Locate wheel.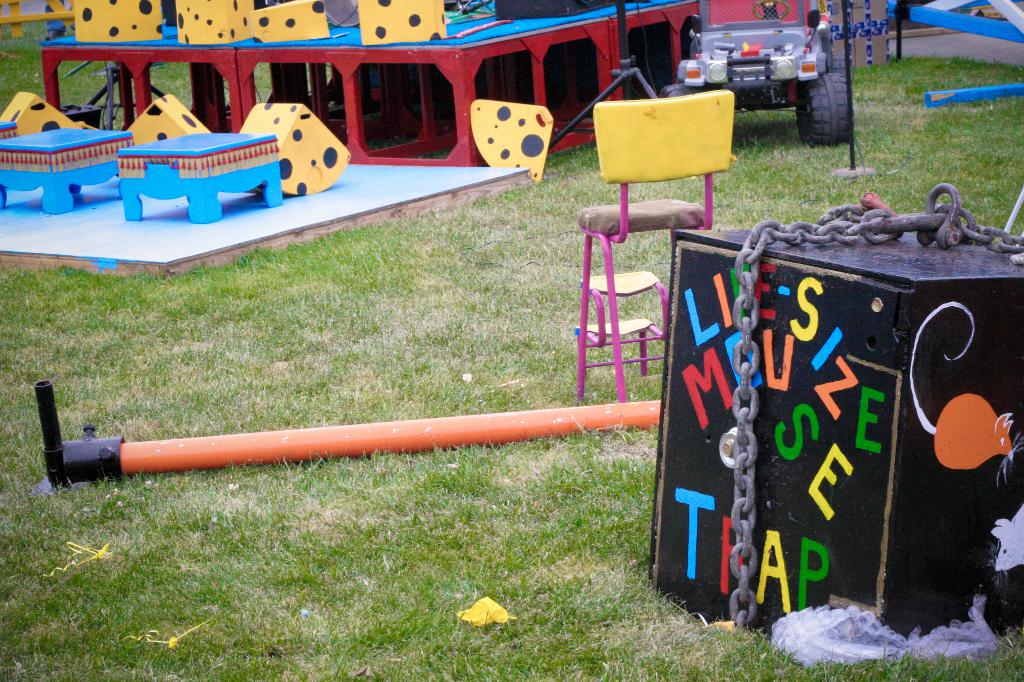
Bounding box: 808, 52, 867, 134.
